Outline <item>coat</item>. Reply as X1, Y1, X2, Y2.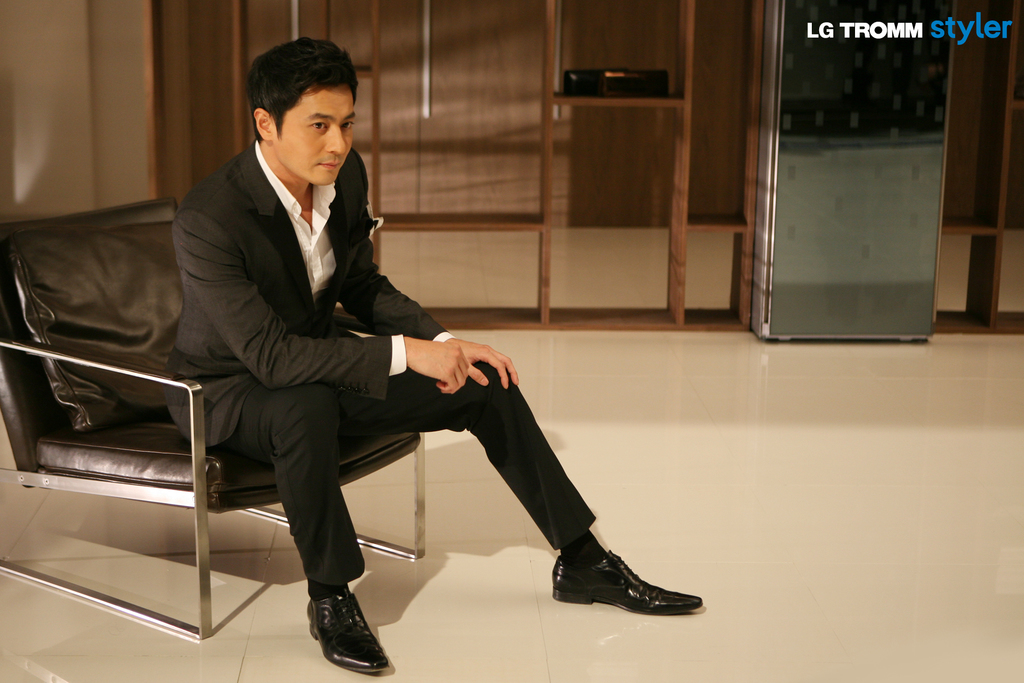
152, 133, 467, 452.
